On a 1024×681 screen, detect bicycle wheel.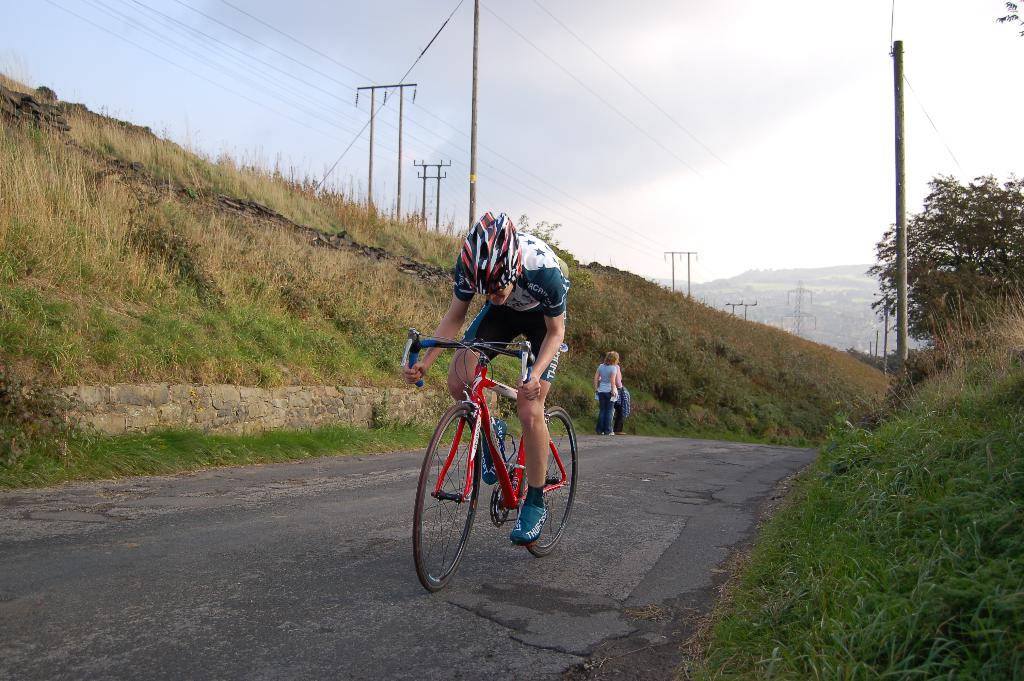
[x1=521, y1=409, x2=577, y2=555].
